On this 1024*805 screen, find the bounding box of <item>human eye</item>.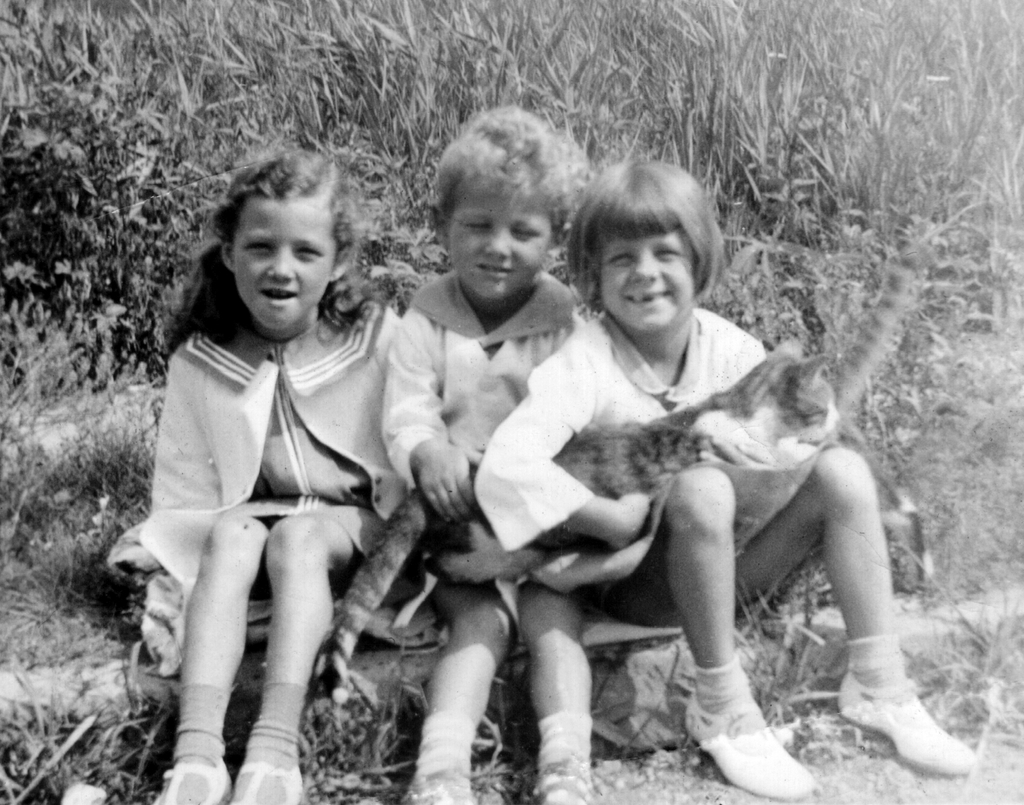
Bounding box: bbox=(243, 238, 273, 255).
